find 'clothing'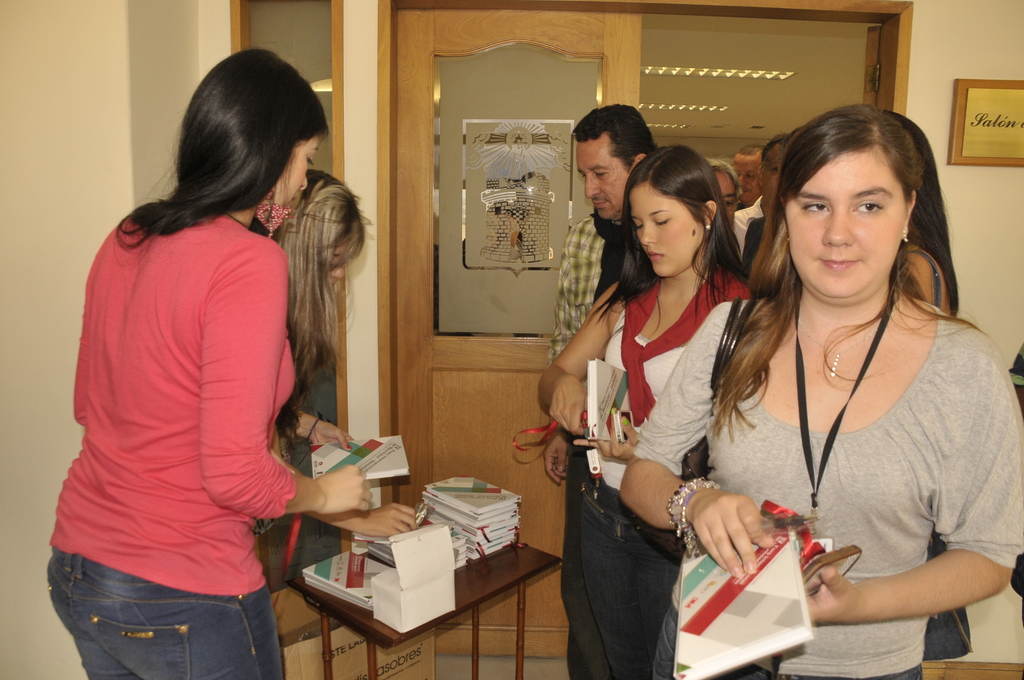
BBox(621, 291, 1023, 679)
